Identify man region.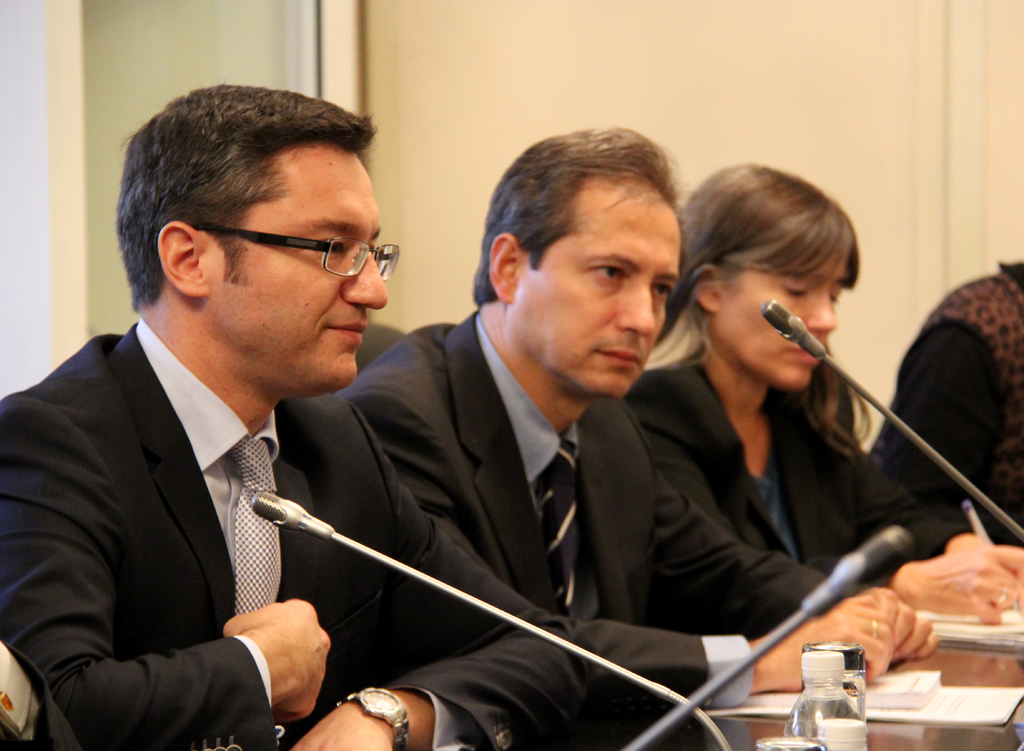
Region: [0,133,442,750].
